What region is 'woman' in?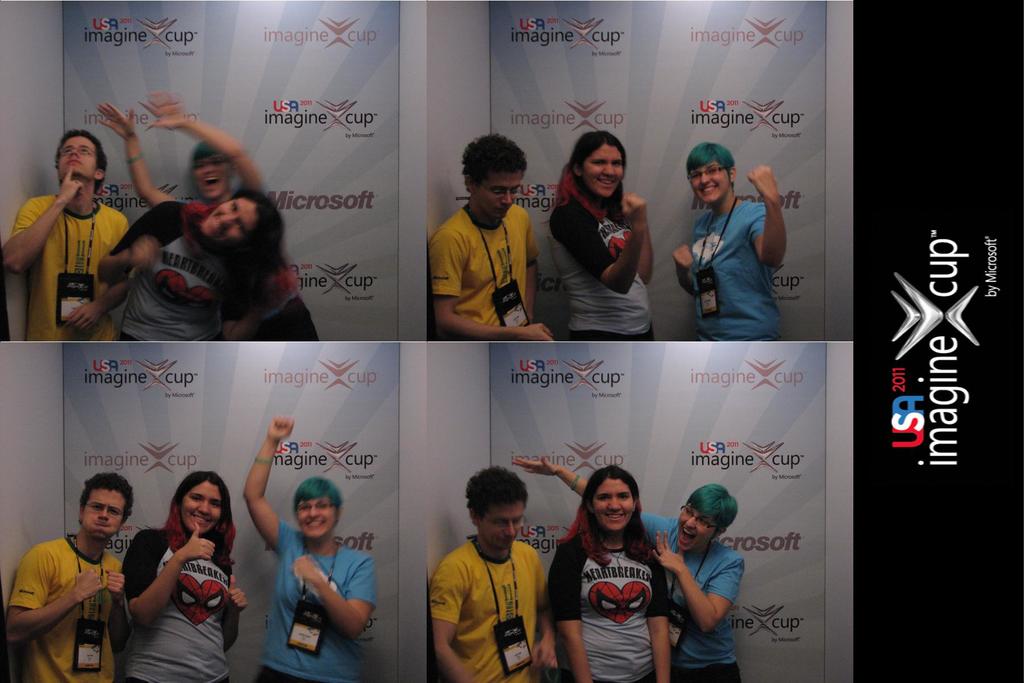
select_region(548, 465, 671, 682).
